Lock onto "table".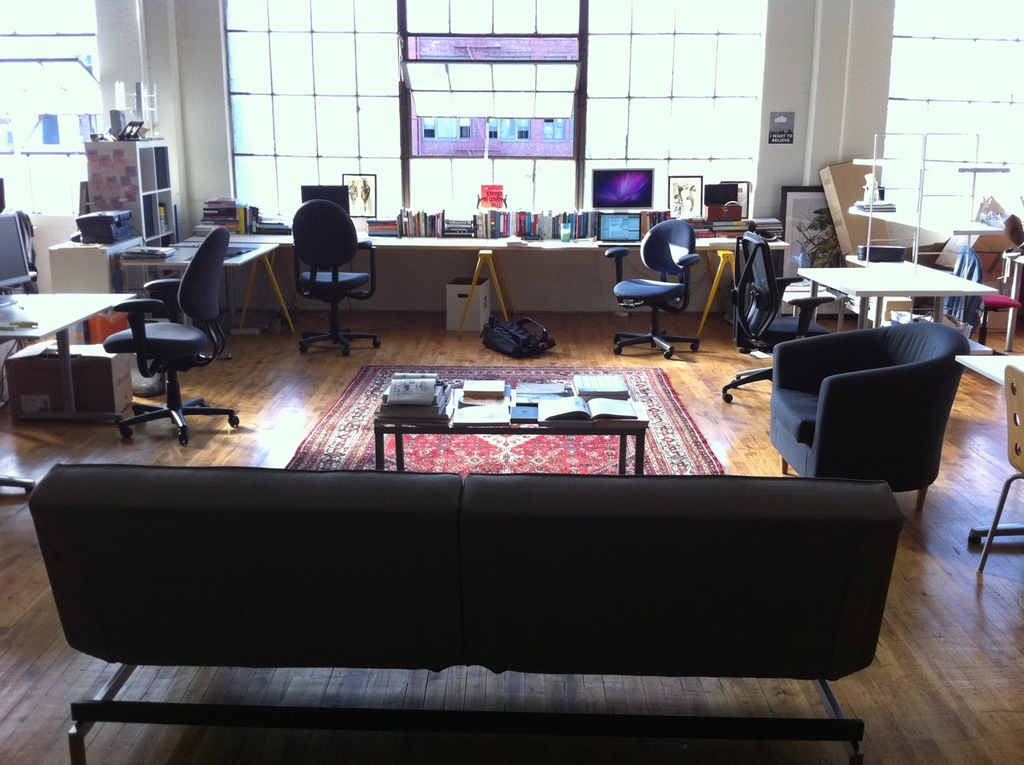
Locked: Rect(0, 292, 137, 499).
